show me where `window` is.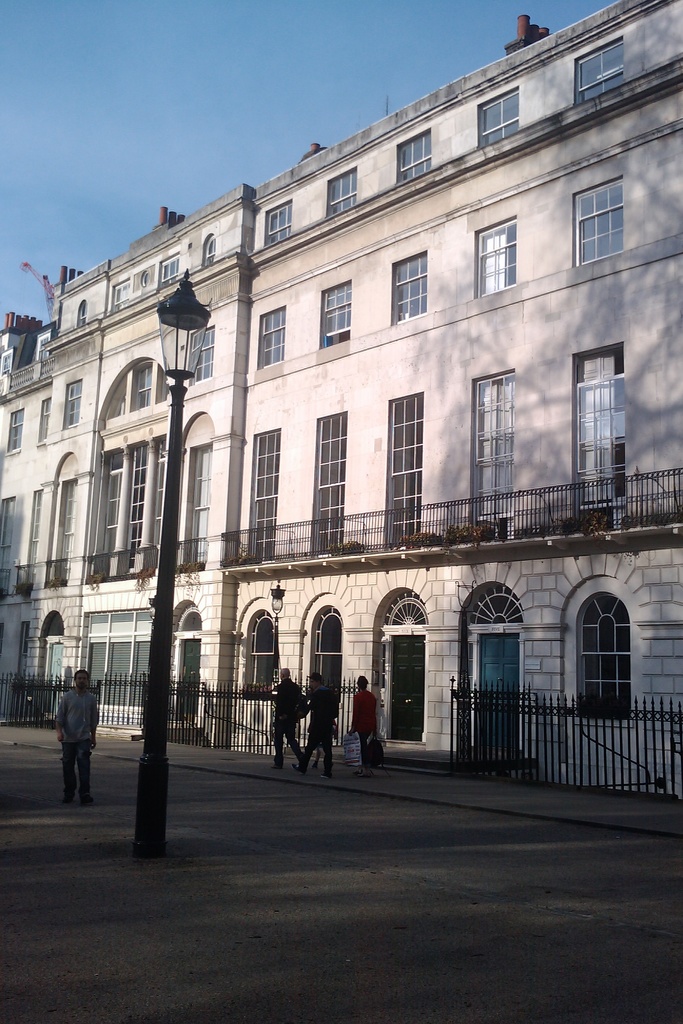
`window` is at (left=387, top=393, right=429, bottom=540).
